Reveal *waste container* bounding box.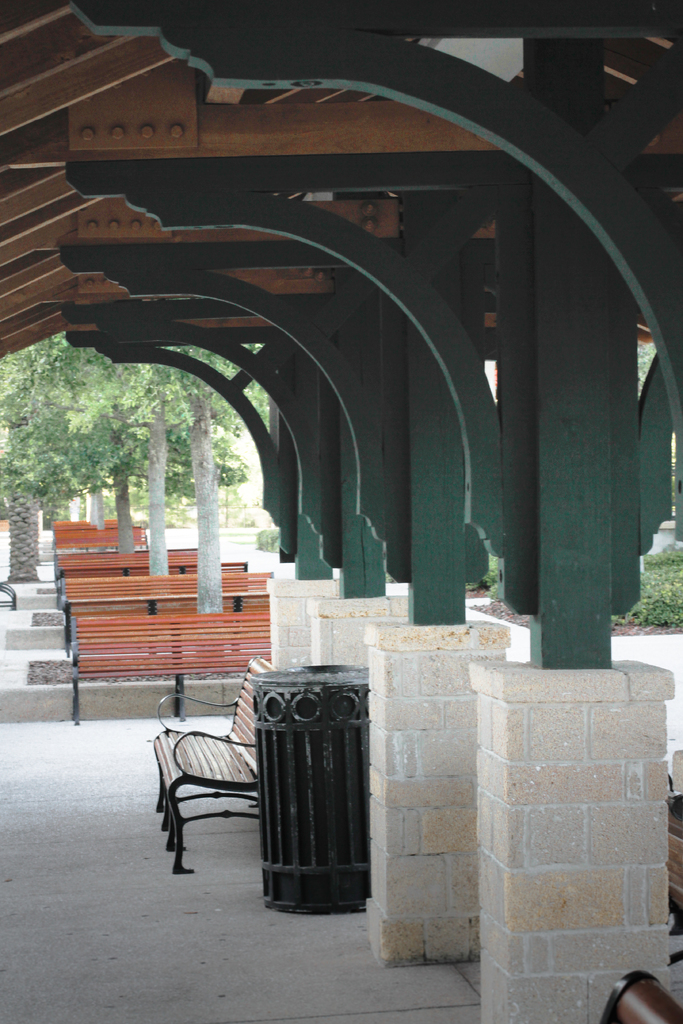
Revealed: bbox=(247, 660, 377, 924).
